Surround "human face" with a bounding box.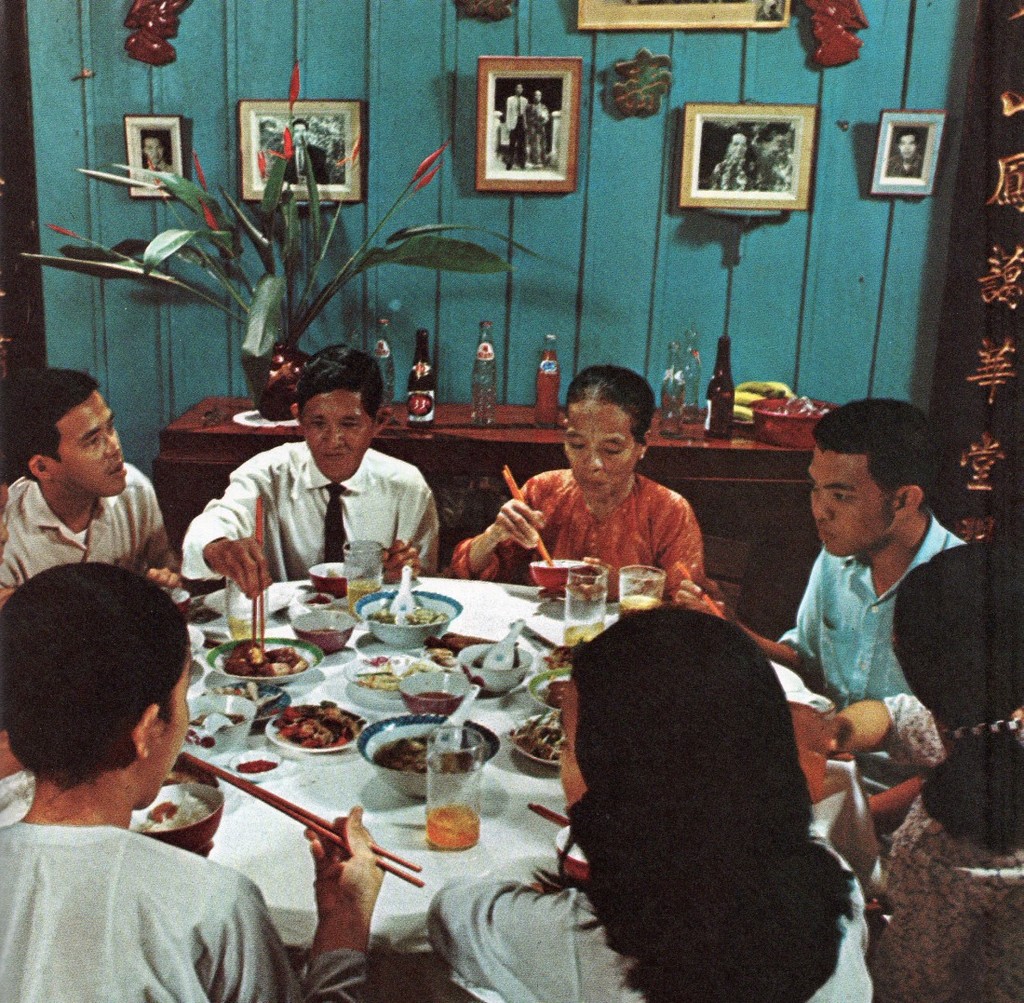
pyautogui.locateOnScreen(803, 443, 900, 556).
